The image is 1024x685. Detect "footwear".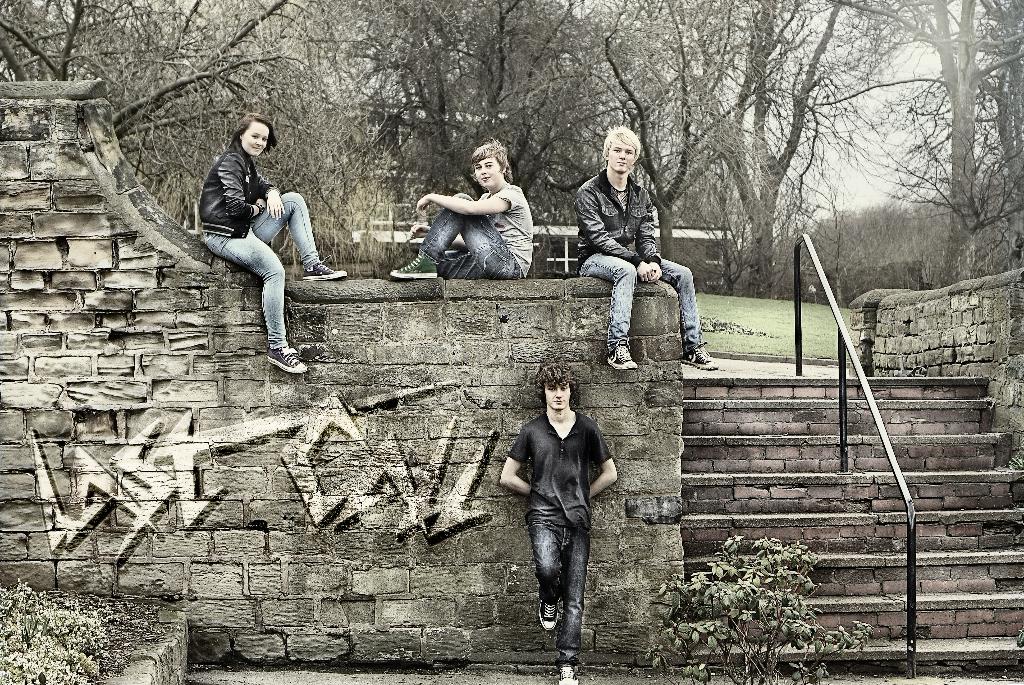
Detection: l=271, t=341, r=308, b=377.
